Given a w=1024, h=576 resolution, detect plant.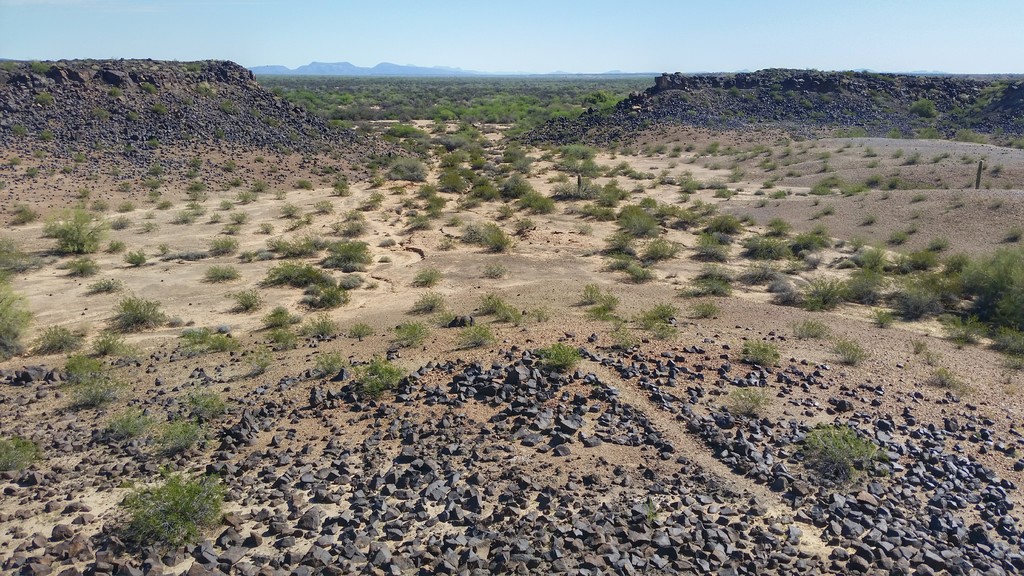
394:200:404:219.
